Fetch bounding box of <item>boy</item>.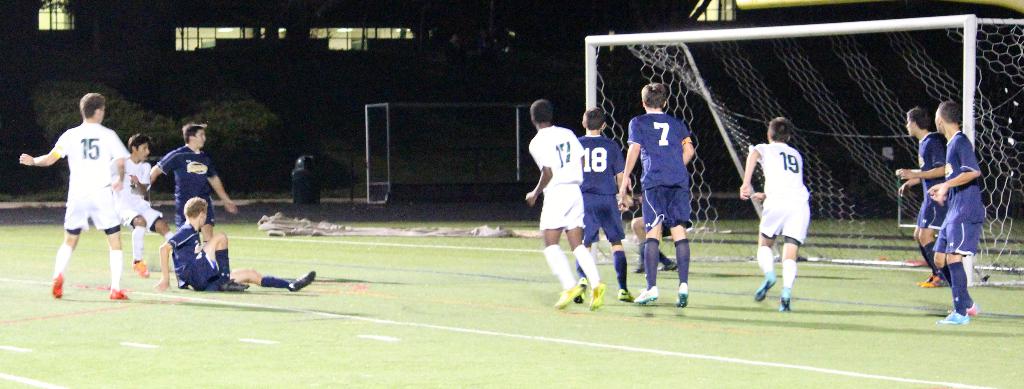
Bbox: x1=152 y1=201 x2=323 y2=298.
